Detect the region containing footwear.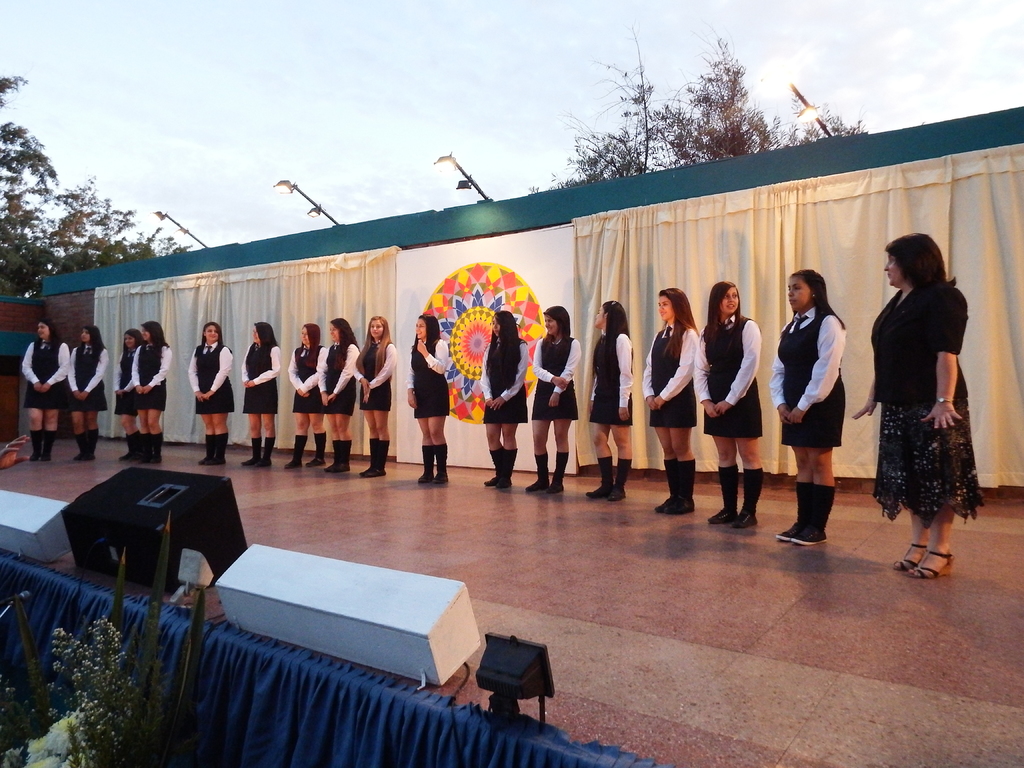
{"x1": 666, "y1": 458, "x2": 700, "y2": 513}.
